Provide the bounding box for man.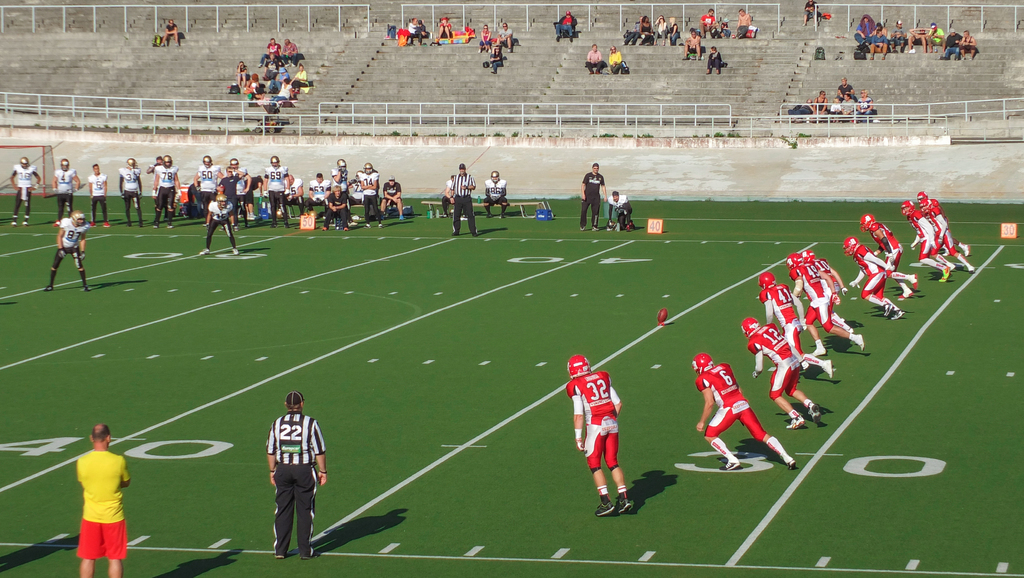
region(757, 270, 833, 374).
